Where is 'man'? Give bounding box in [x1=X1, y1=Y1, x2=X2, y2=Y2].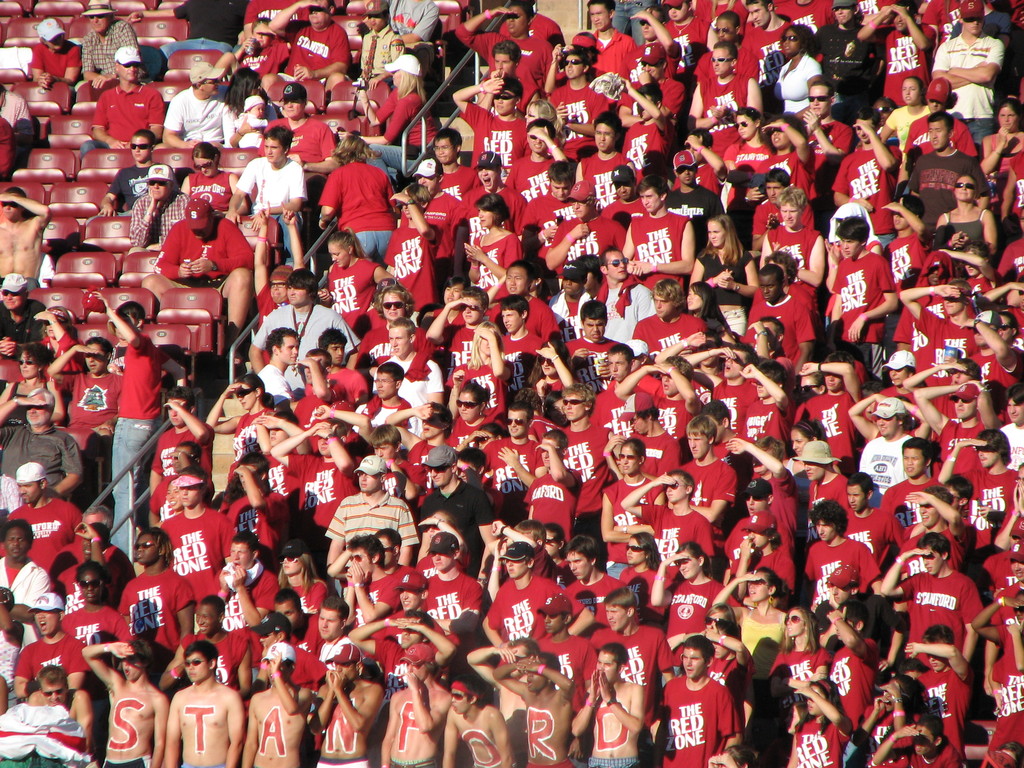
[x1=671, y1=125, x2=730, y2=199].
